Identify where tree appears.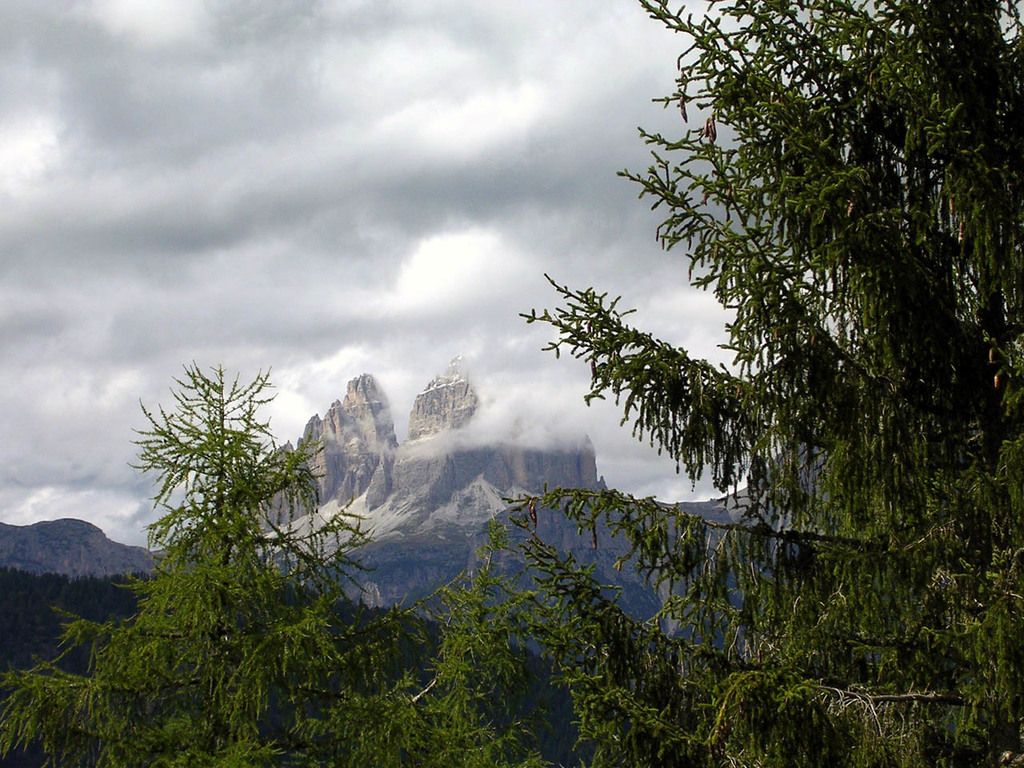
Appears at (left=488, top=0, right=989, bottom=681).
